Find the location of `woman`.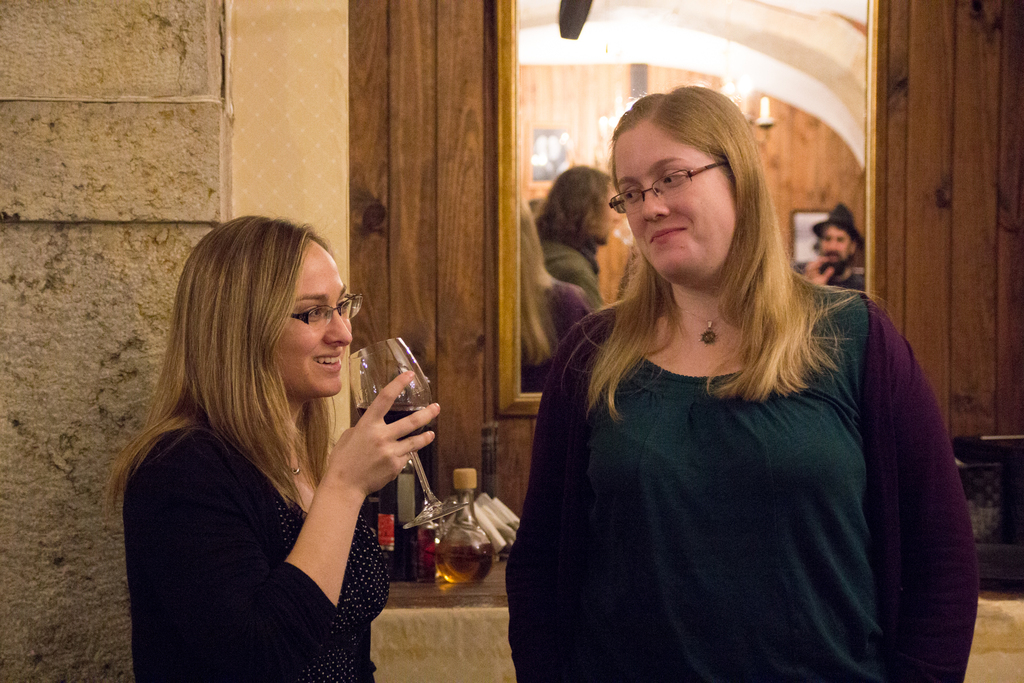
Location: {"x1": 85, "y1": 213, "x2": 450, "y2": 682}.
